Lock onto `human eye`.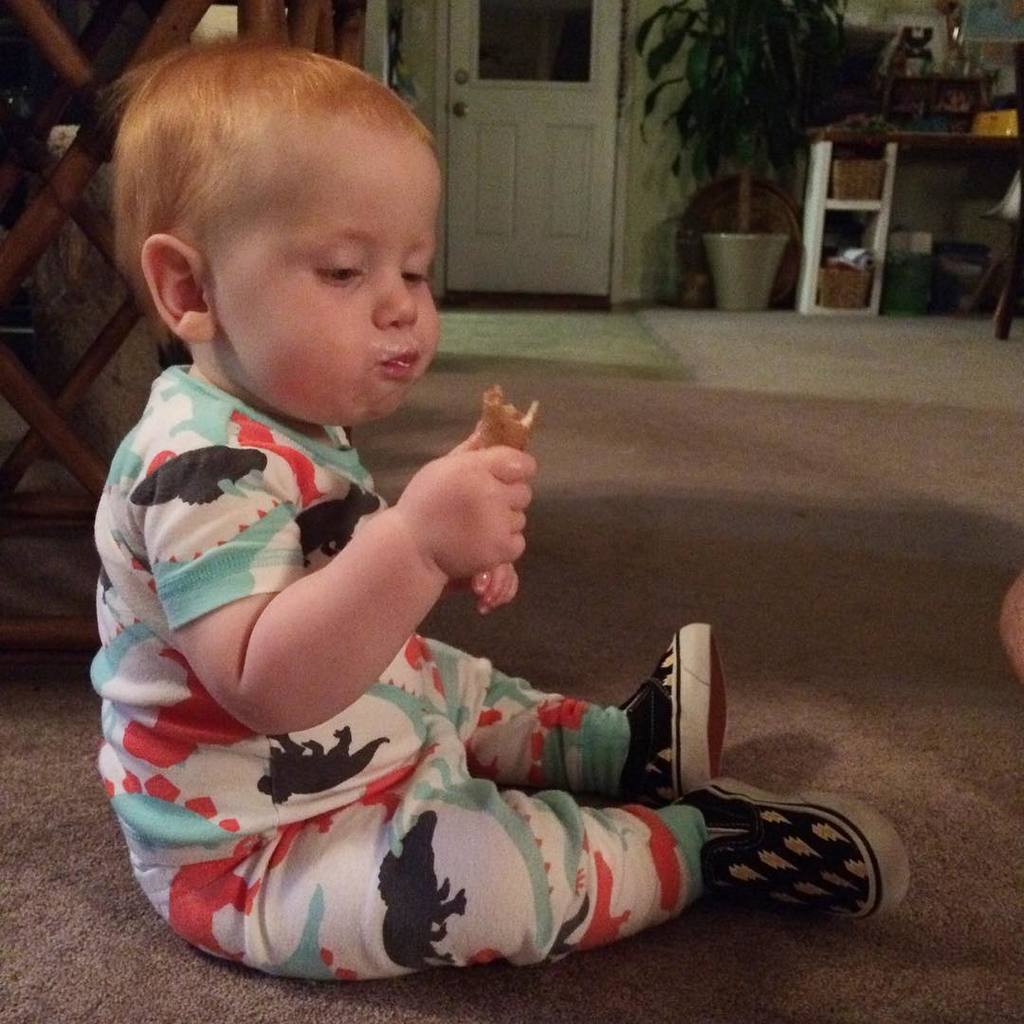
Locked: [x1=394, y1=253, x2=435, y2=291].
